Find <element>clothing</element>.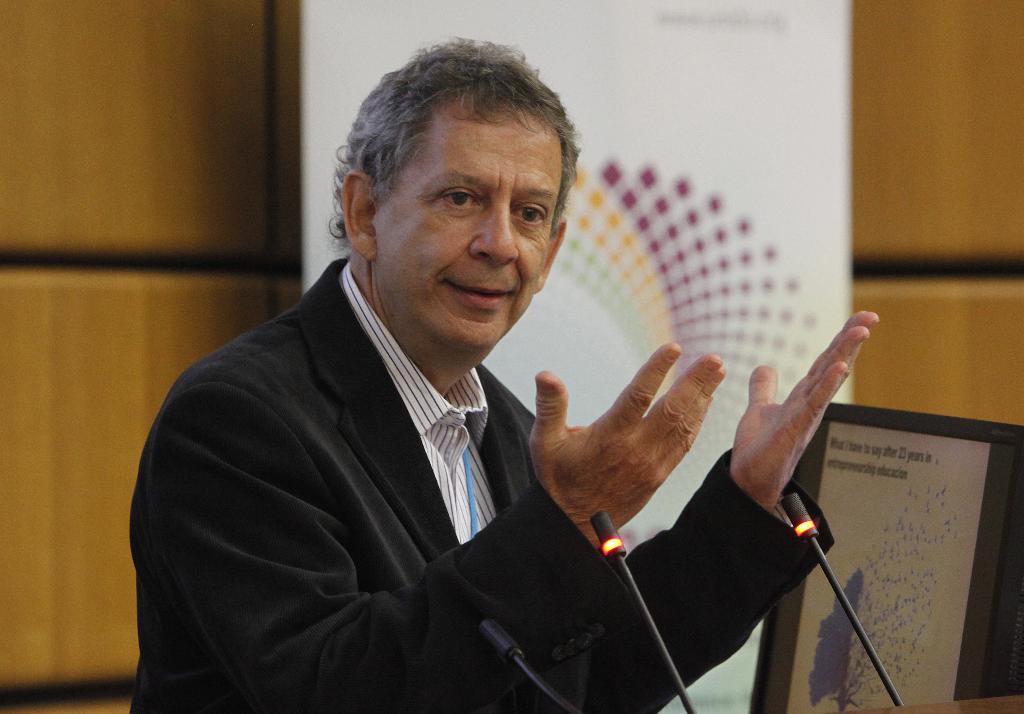
[128,231,652,705].
